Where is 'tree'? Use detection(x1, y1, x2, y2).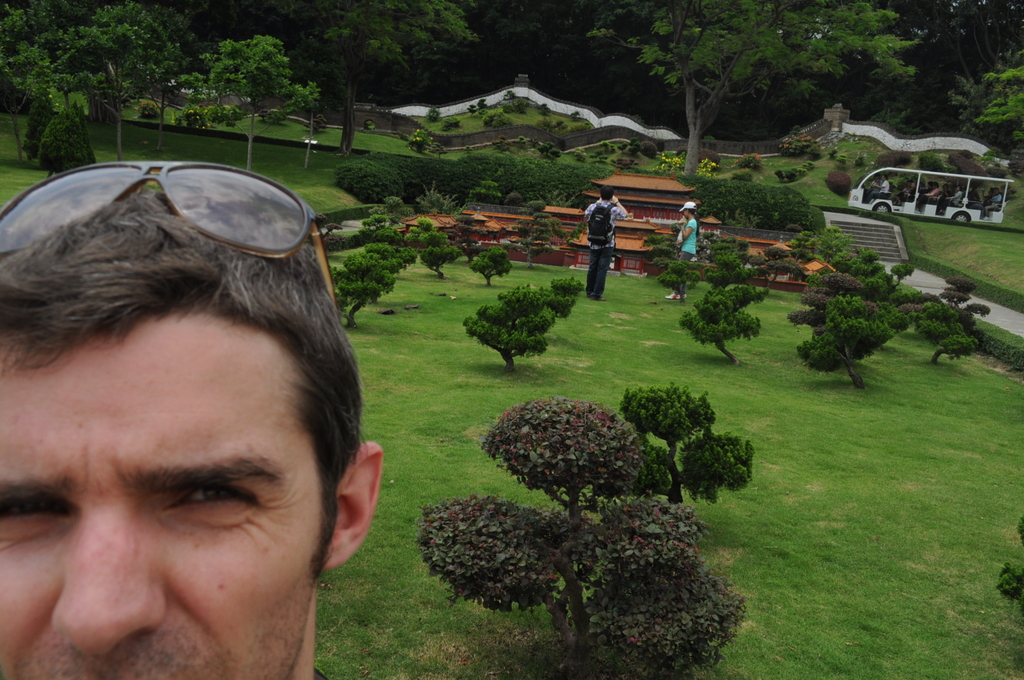
detection(180, 35, 325, 170).
